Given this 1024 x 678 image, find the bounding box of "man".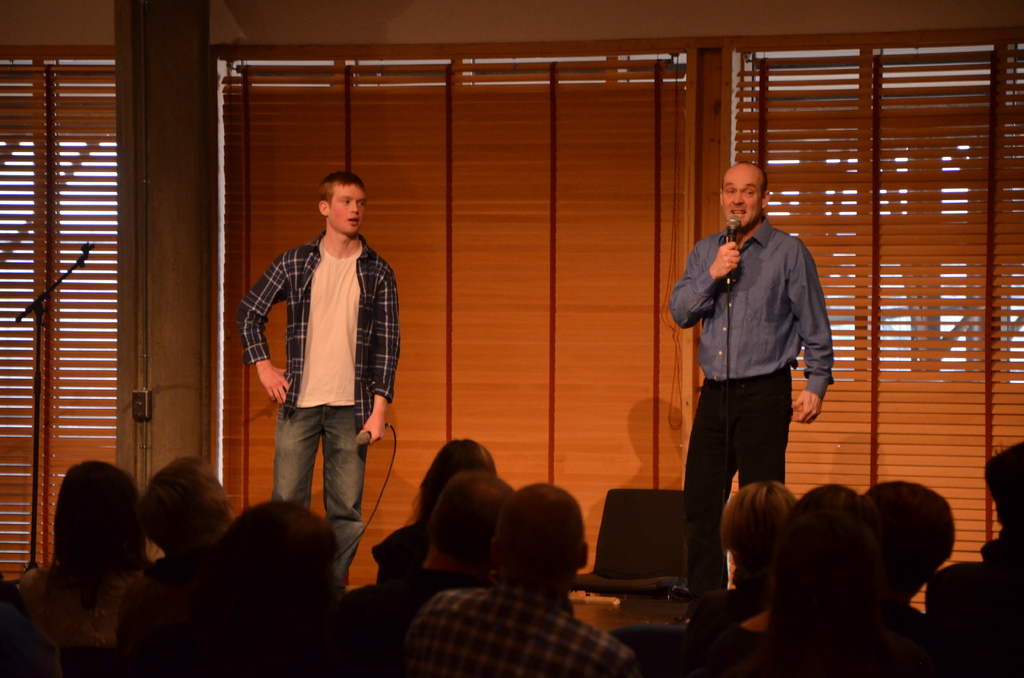
Rect(237, 167, 412, 592).
